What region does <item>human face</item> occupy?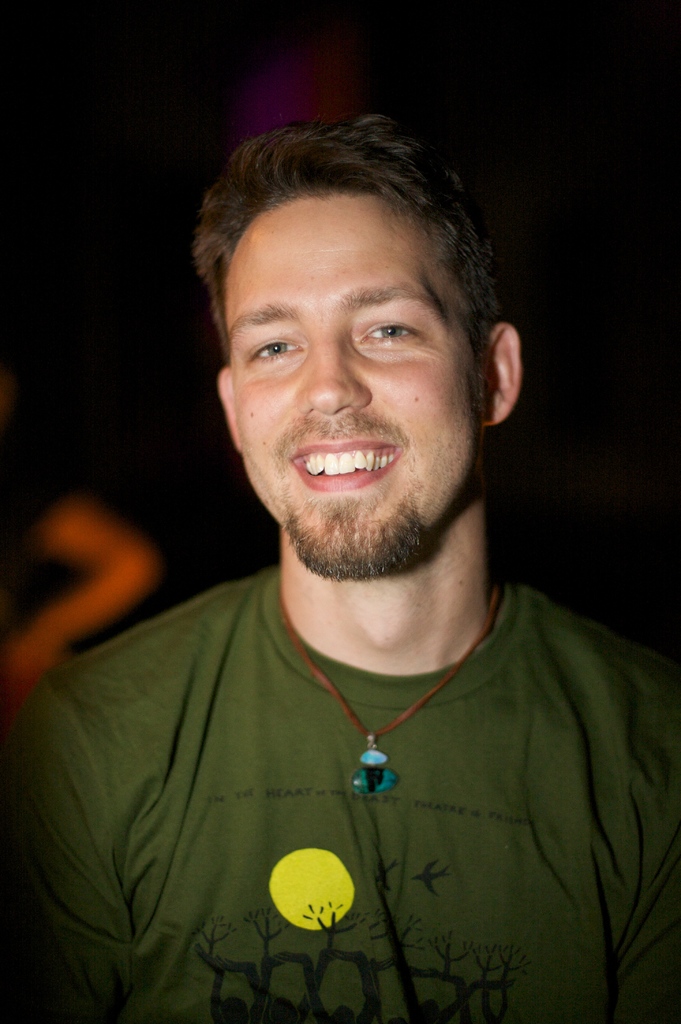
bbox=[234, 196, 484, 569].
